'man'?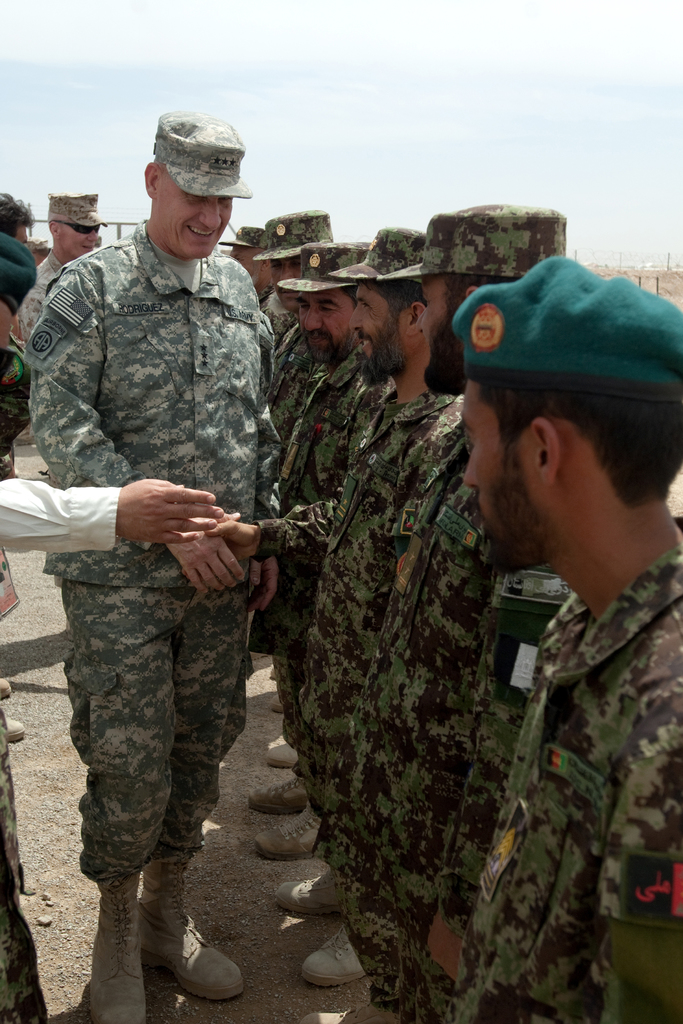
<bbox>210, 219, 467, 993</bbox>
